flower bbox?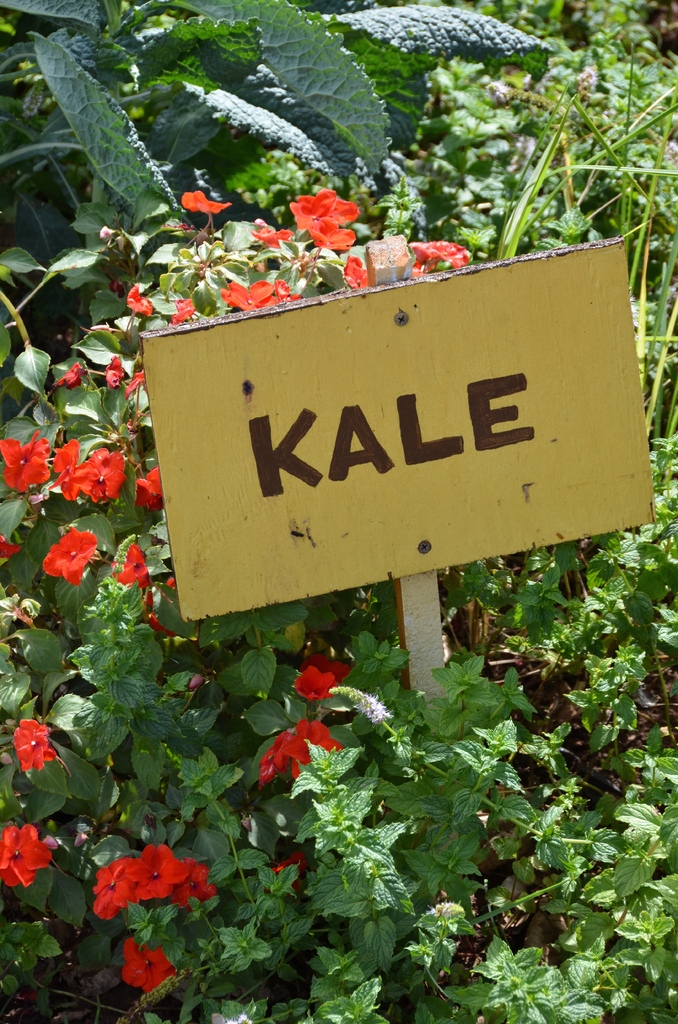
<bbox>343, 252, 367, 292</bbox>
